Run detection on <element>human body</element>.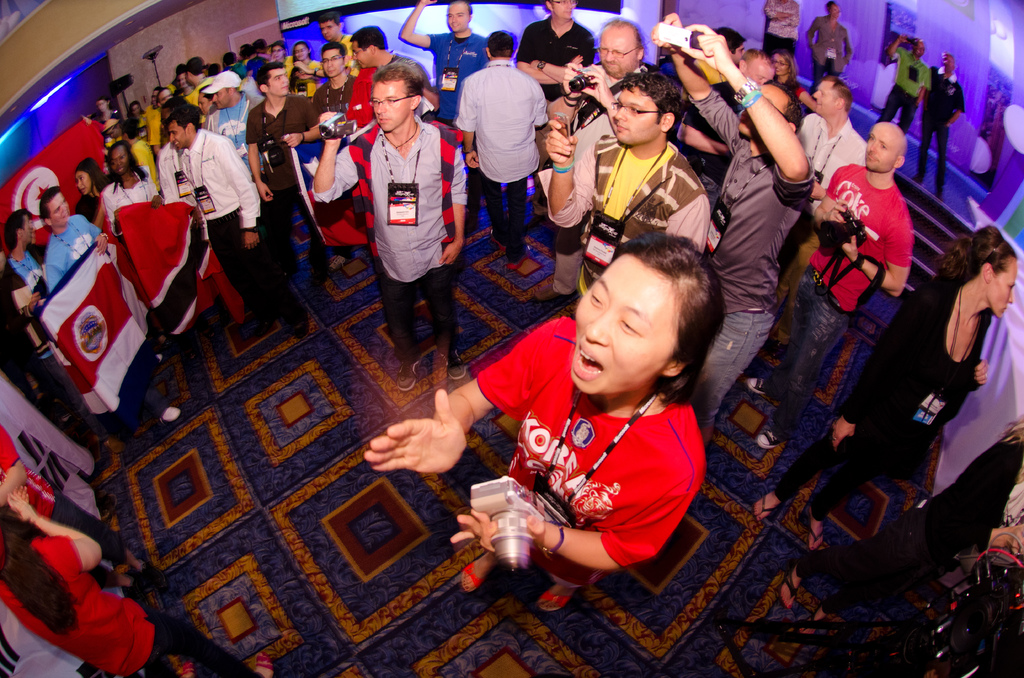
Result: (x1=261, y1=62, x2=330, y2=287).
